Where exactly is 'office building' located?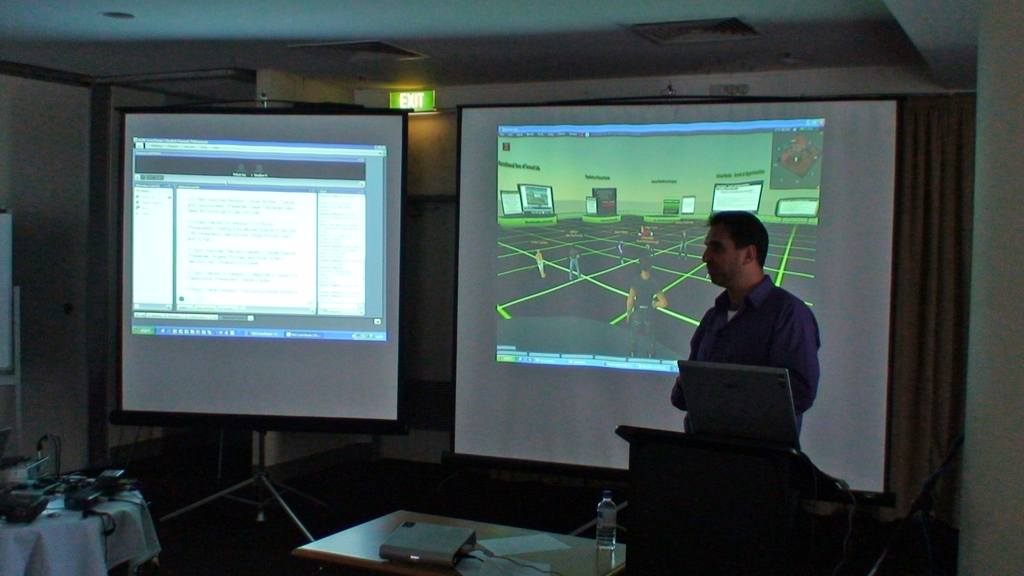
Its bounding box is l=51, t=60, r=1023, b=557.
